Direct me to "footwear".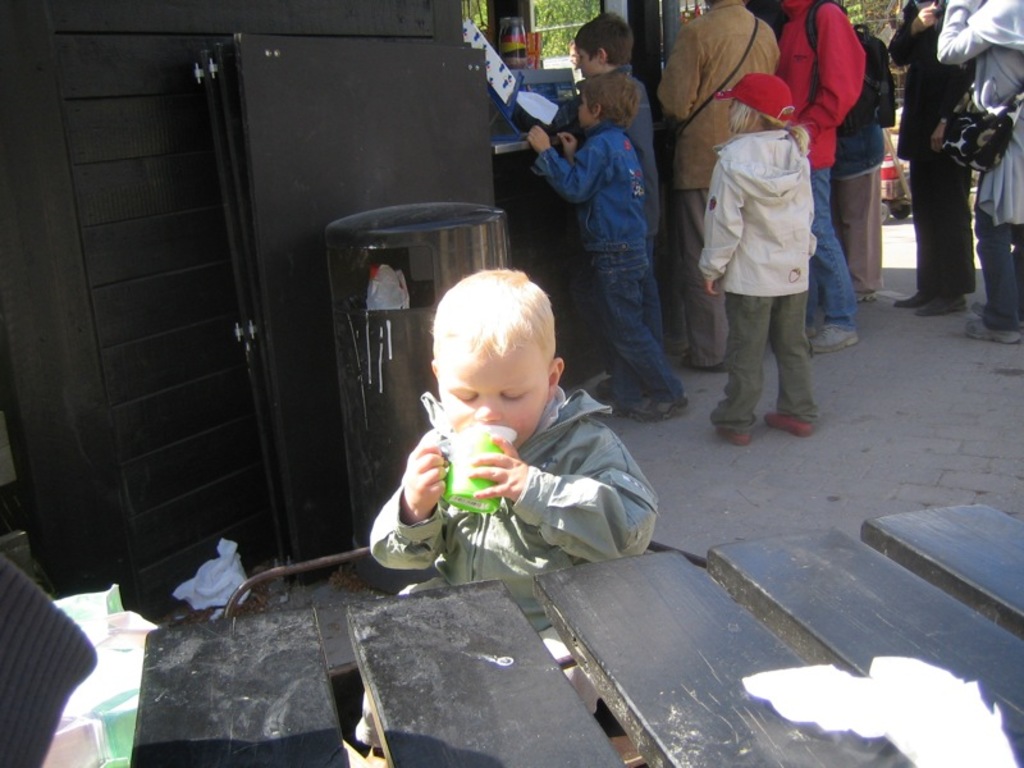
Direction: 895 293 933 303.
